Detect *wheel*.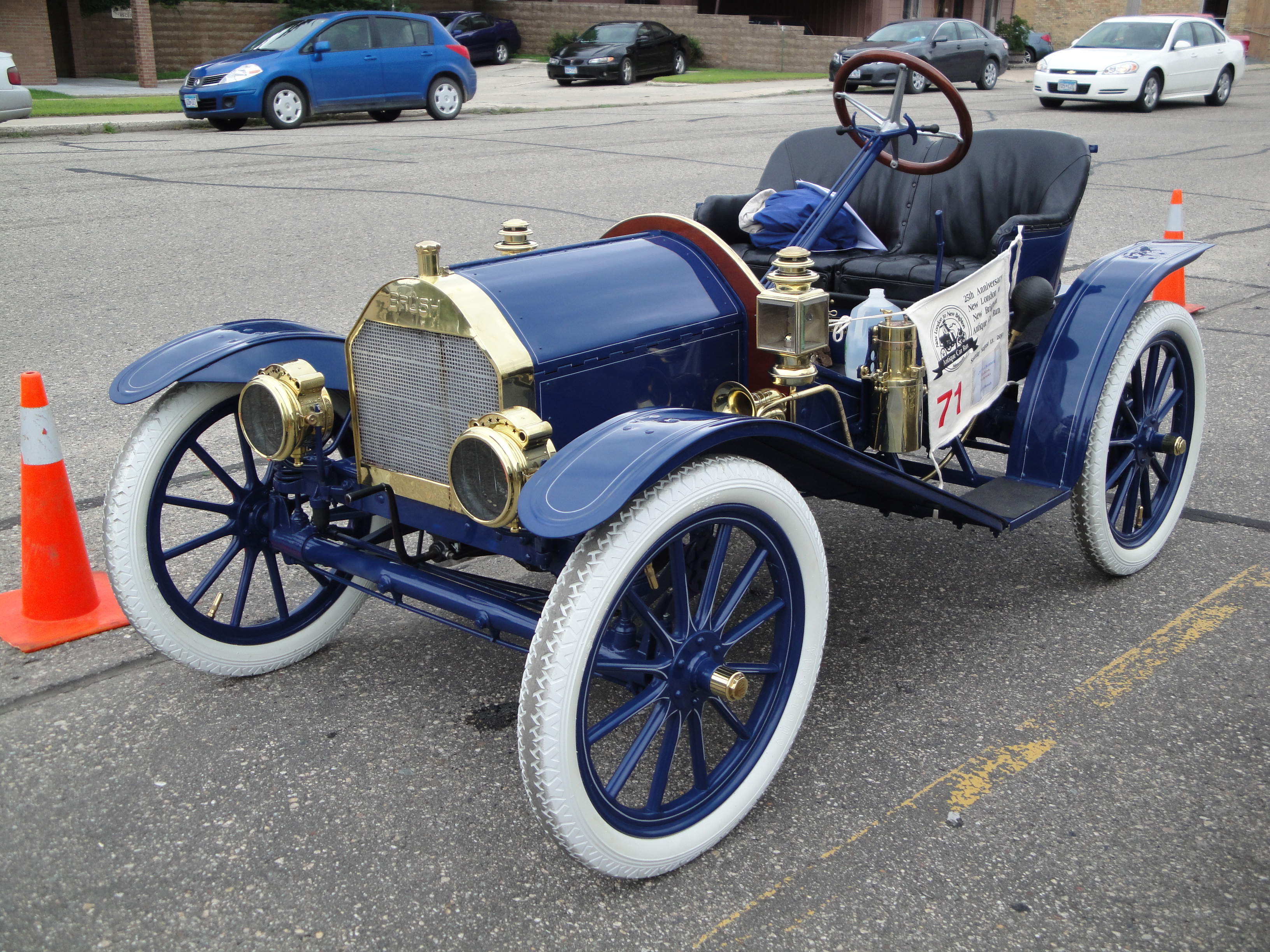
Detected at (x1=443, y1=28, x2=451, y2=44).
